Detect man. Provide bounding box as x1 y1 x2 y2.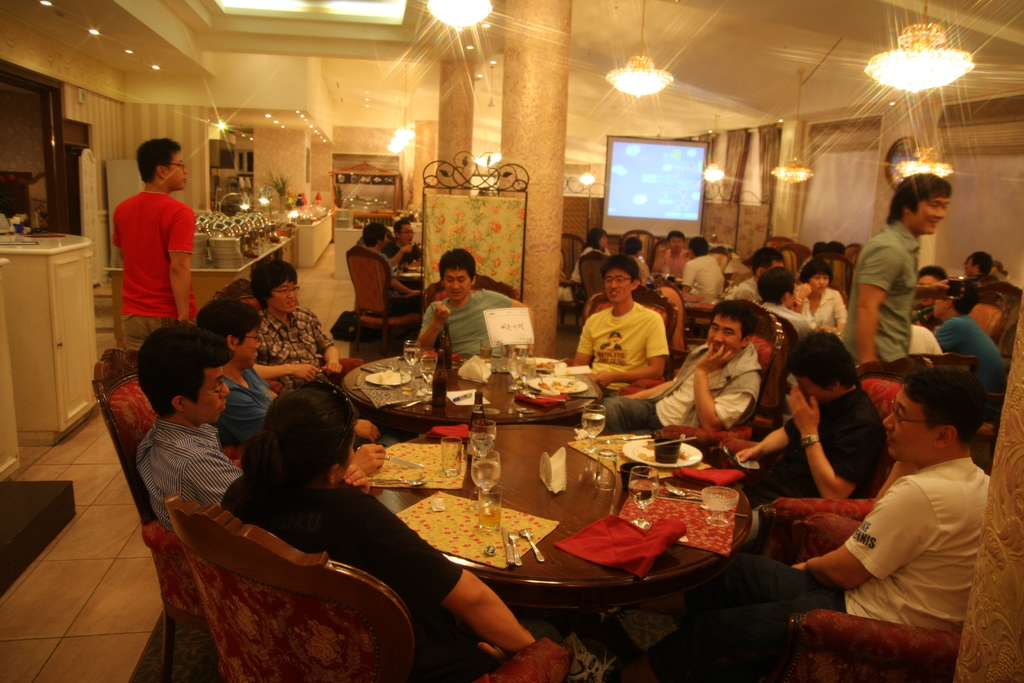
841 174 950 367.
